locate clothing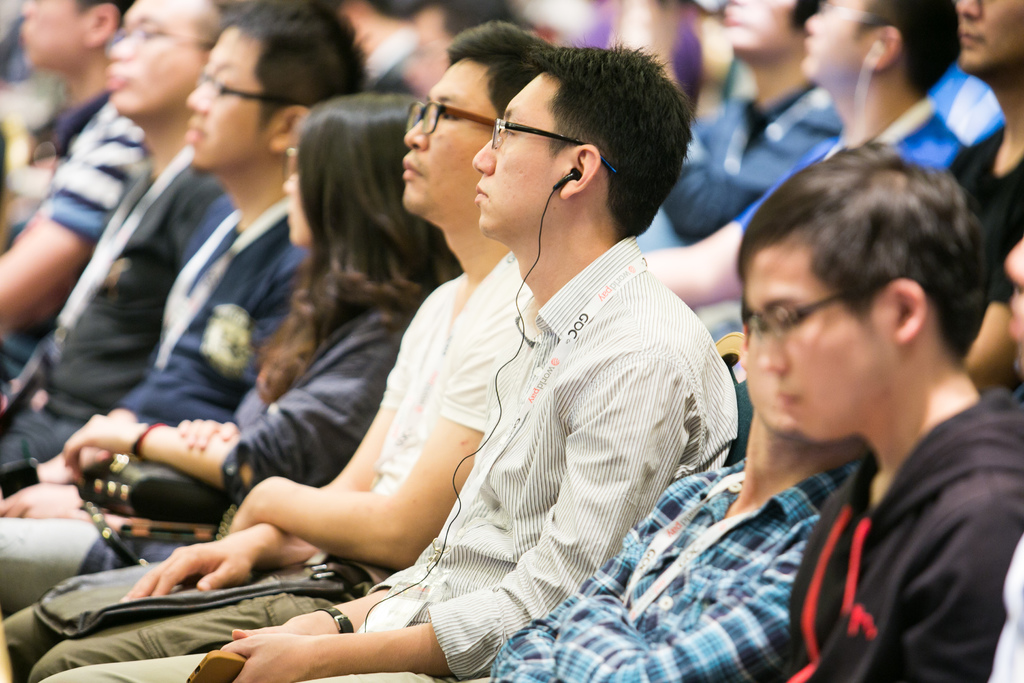
[x1=778, y1=384, x2=1023, y2=682]
